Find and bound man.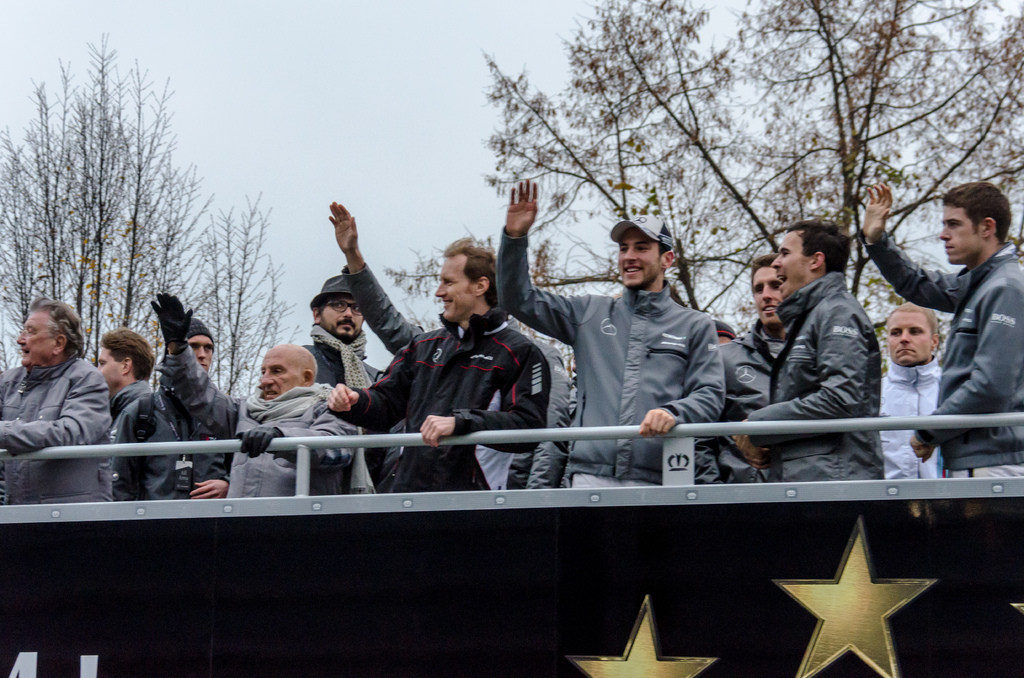
Bound: 0 291 120 505.
